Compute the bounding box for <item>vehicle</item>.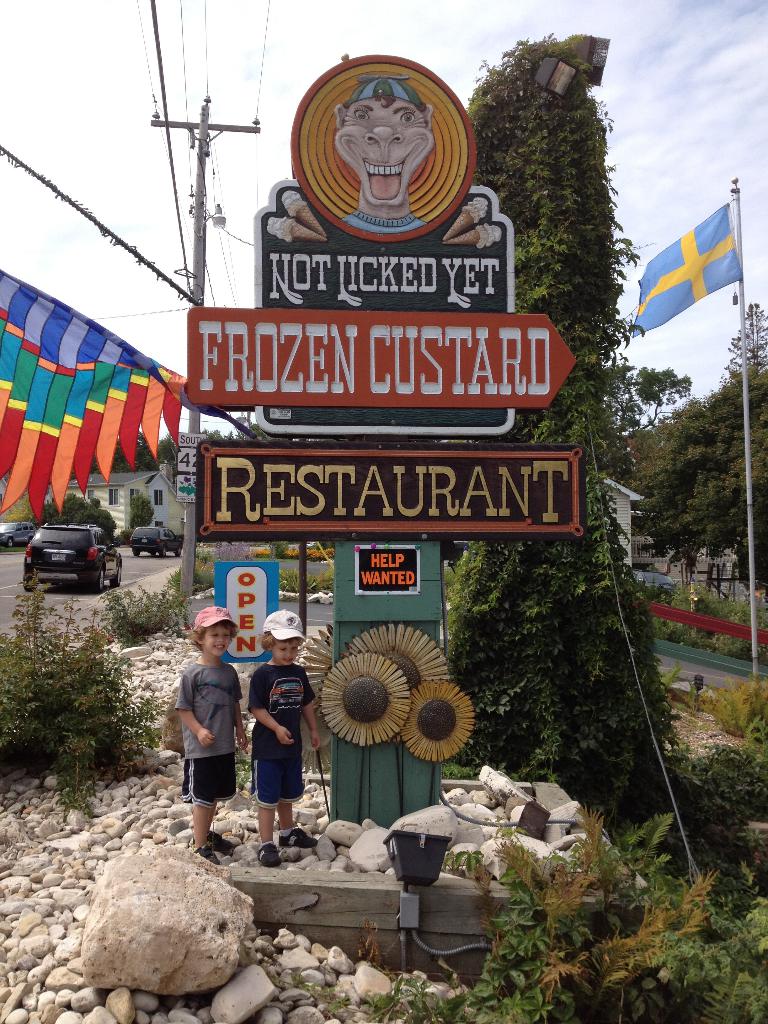
(x1=635, y1=570, x2=676, y2=588).
